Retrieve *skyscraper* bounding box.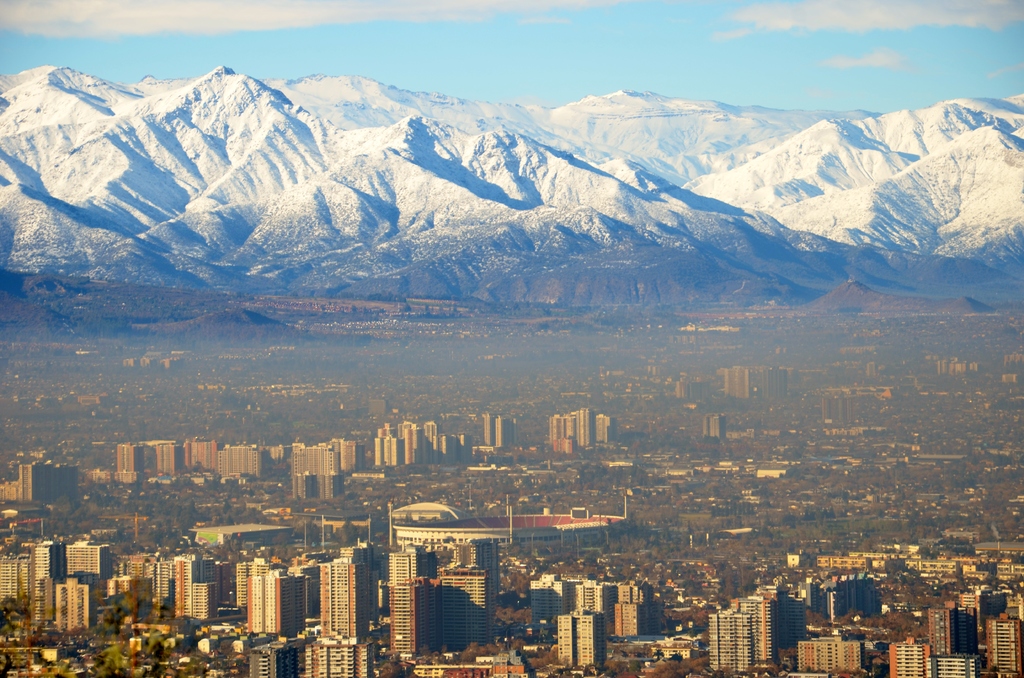
Bounding box: 483:412:499:447.
